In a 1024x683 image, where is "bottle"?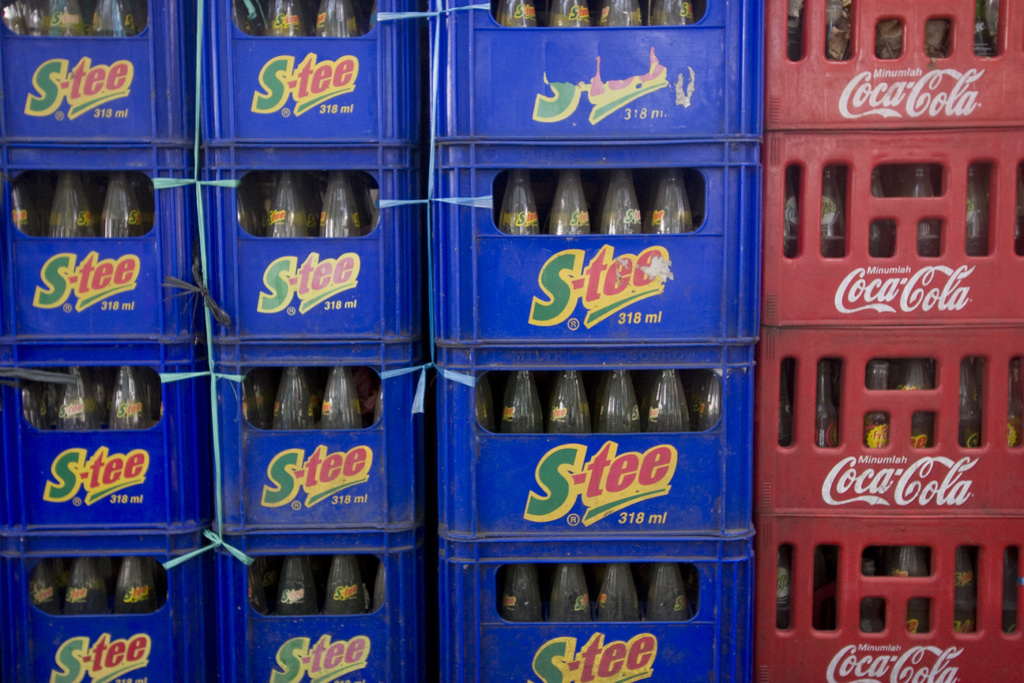
[314, 0, 363, 40].
